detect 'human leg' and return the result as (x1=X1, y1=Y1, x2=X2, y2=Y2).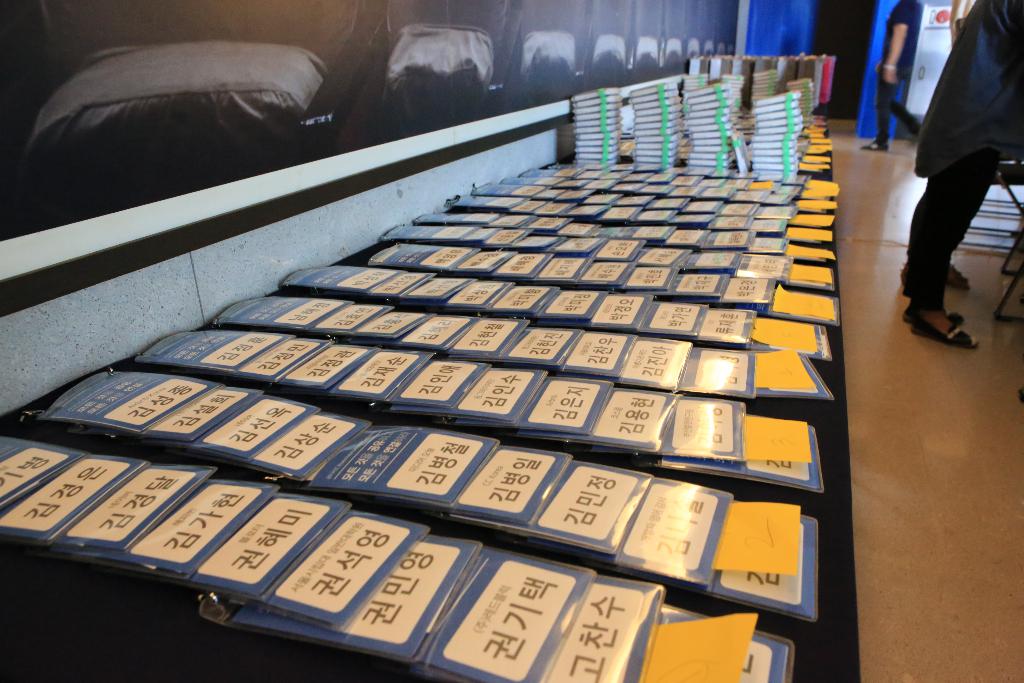
(x1=864, y1=72, x2=888, y2=150).
